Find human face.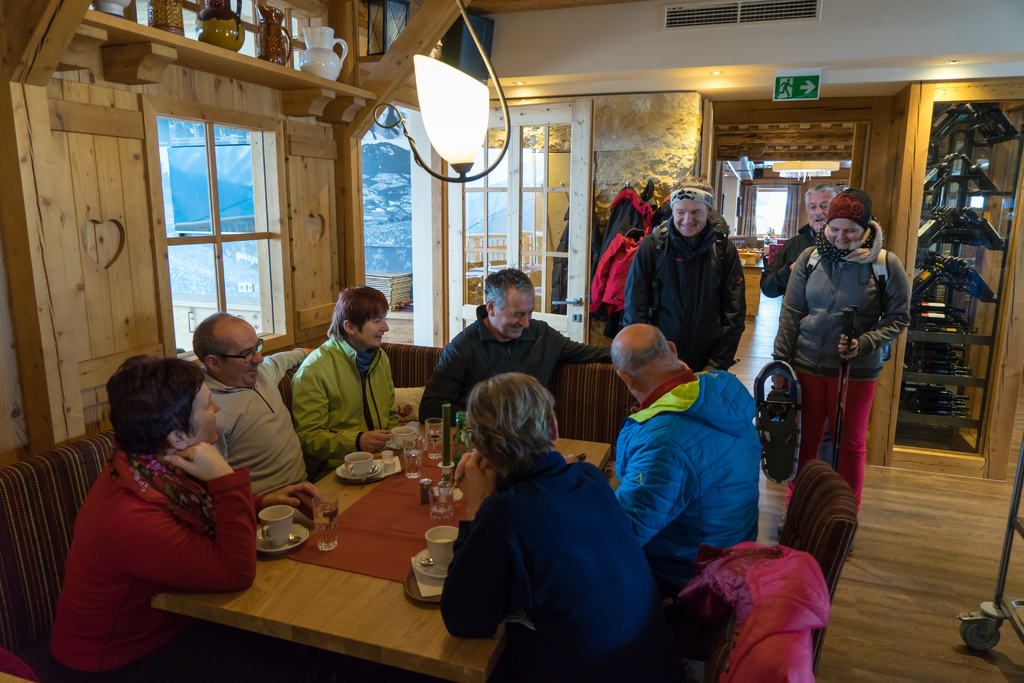
(822, 215, 872, 249).
